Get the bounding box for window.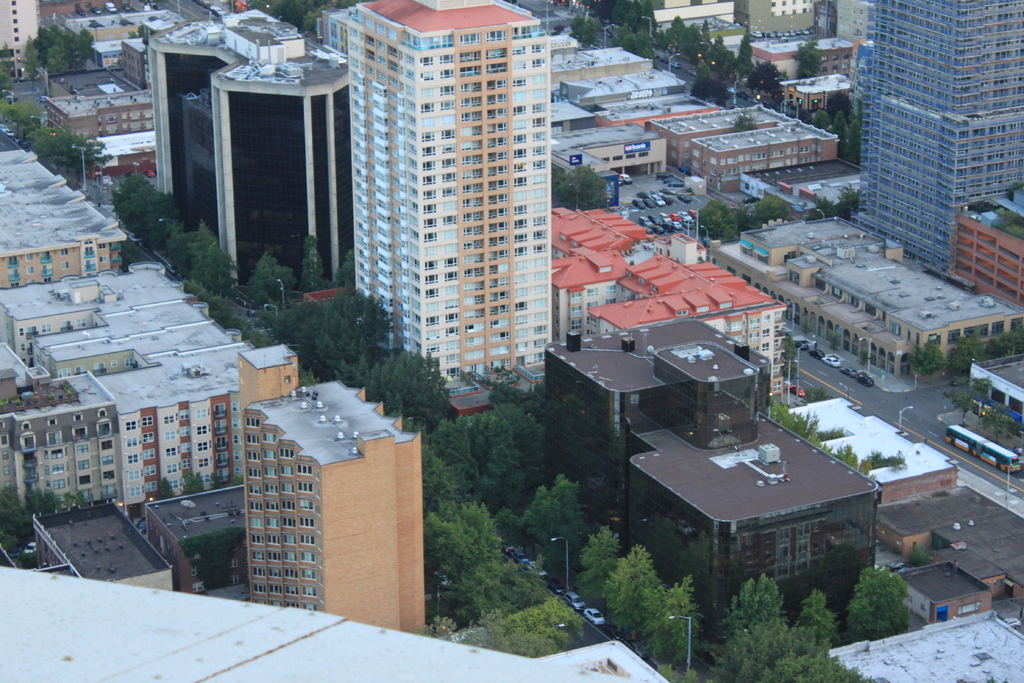
<box>532,60,545,69</box>.
